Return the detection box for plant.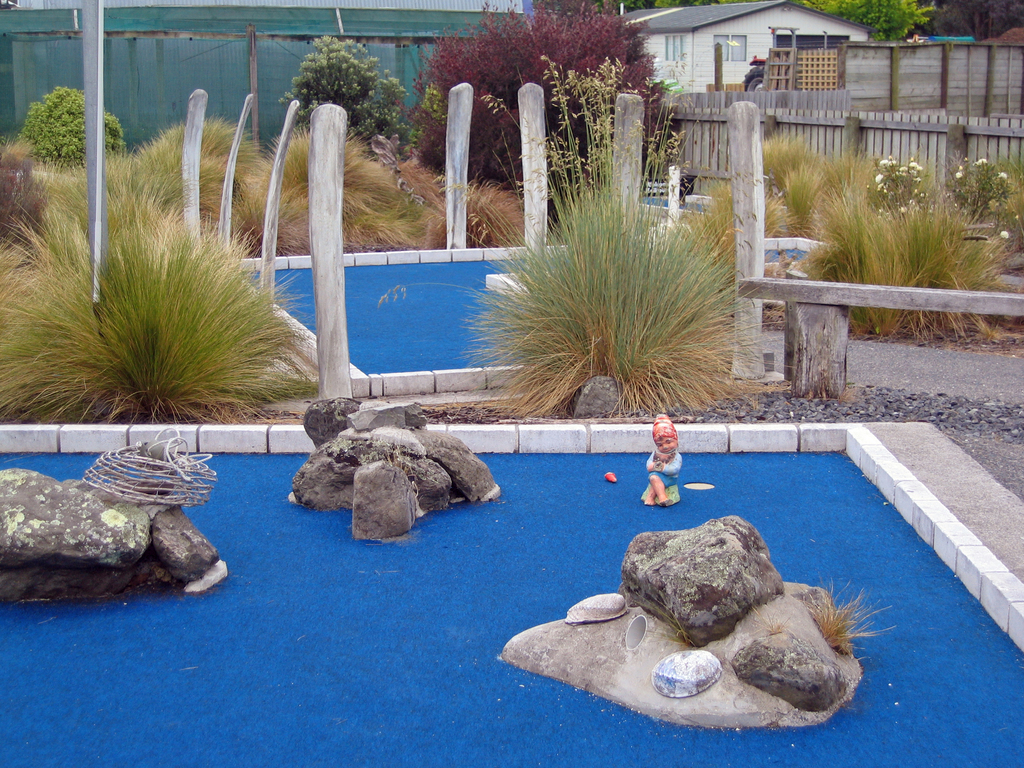
124, 122, 257, 241.
